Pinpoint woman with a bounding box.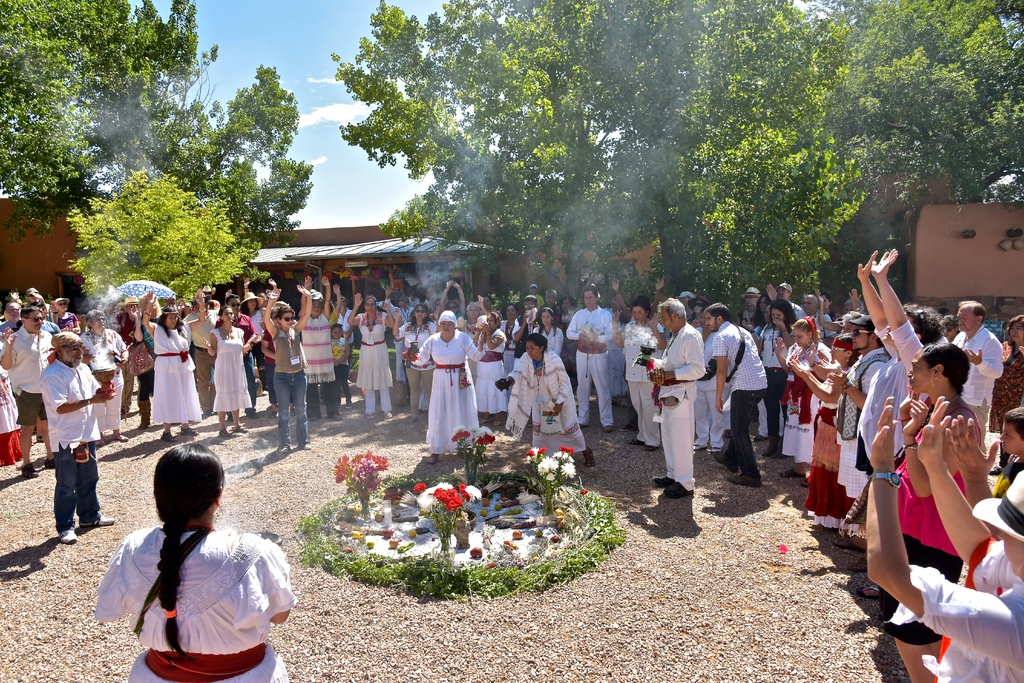
l=988, t=315, r=1023, b=472.
